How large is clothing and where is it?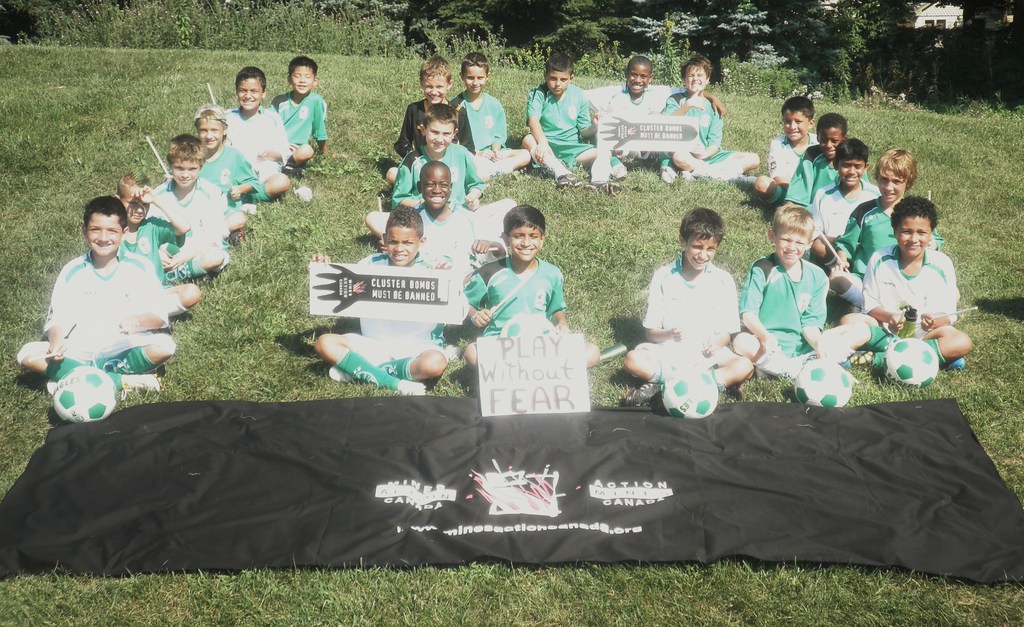
Bounding box: region(786, 134, 853, 212).
